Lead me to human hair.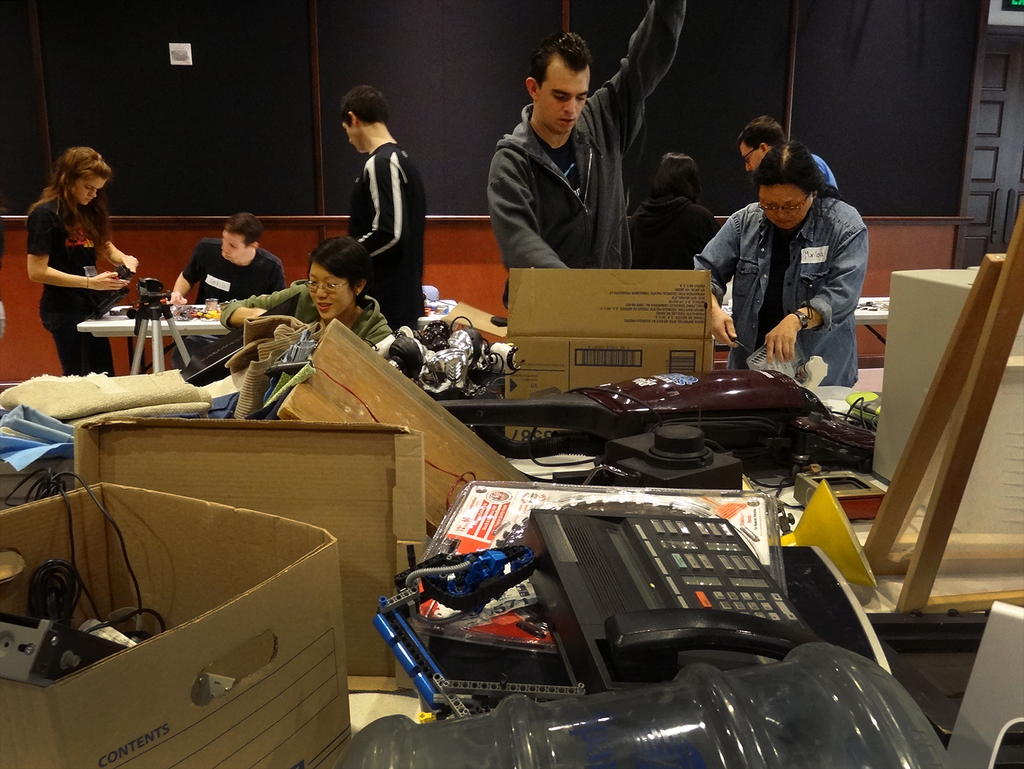
Lead to {"left": 530, "top": 34, "right": 593, "bottom": 87}.
